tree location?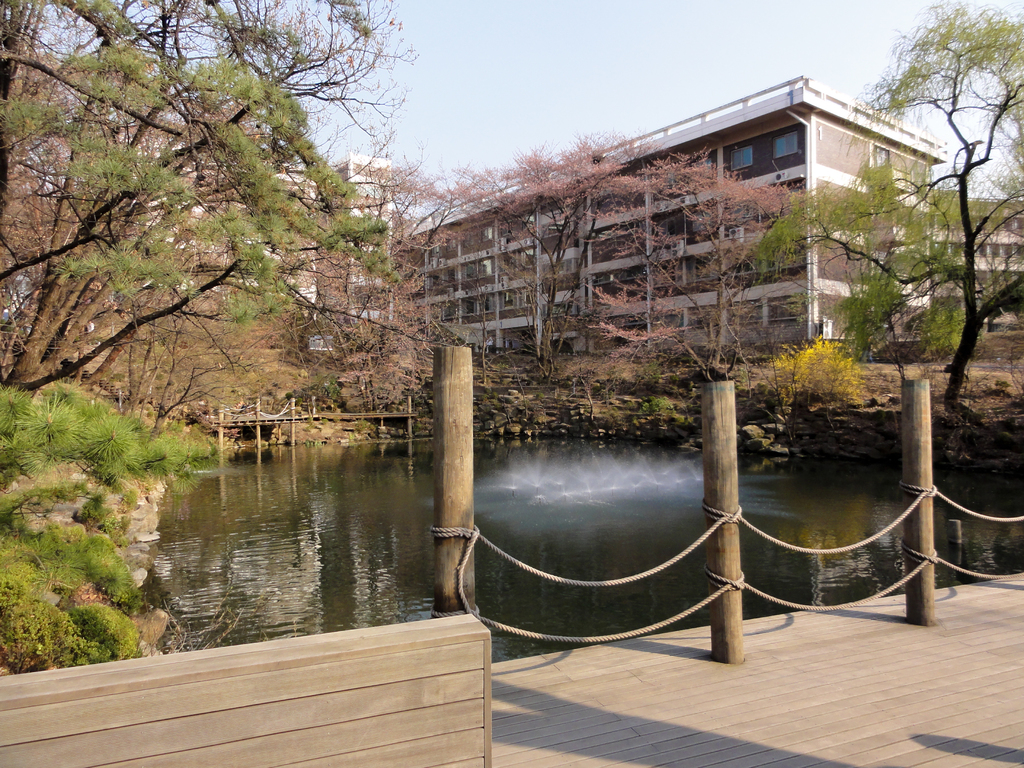
449, 137, 598, 368
